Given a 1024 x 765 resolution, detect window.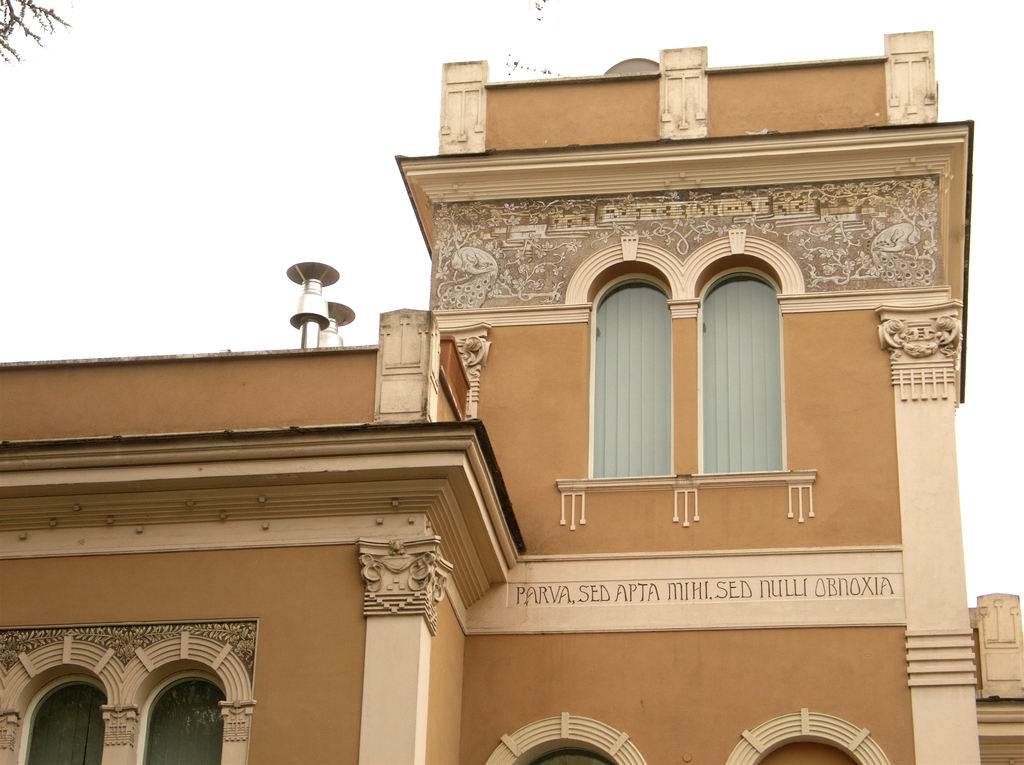
<bbox>751, 730, 859, 764</bbox>.
